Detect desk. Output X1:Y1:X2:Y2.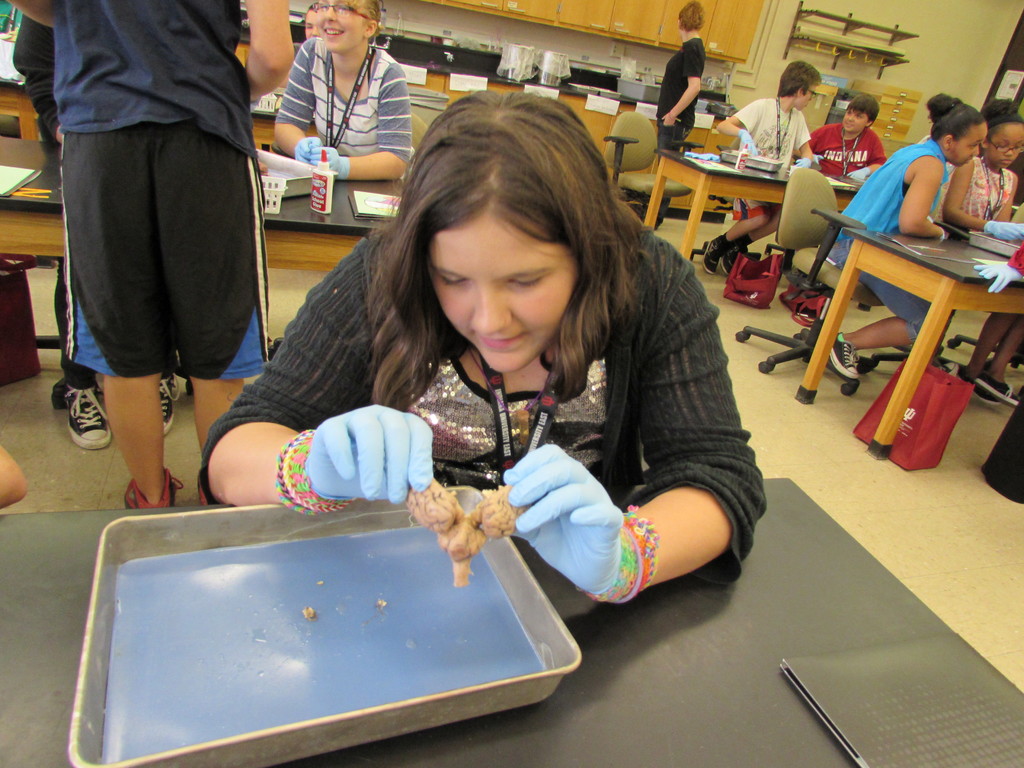
644:150:858:255.
